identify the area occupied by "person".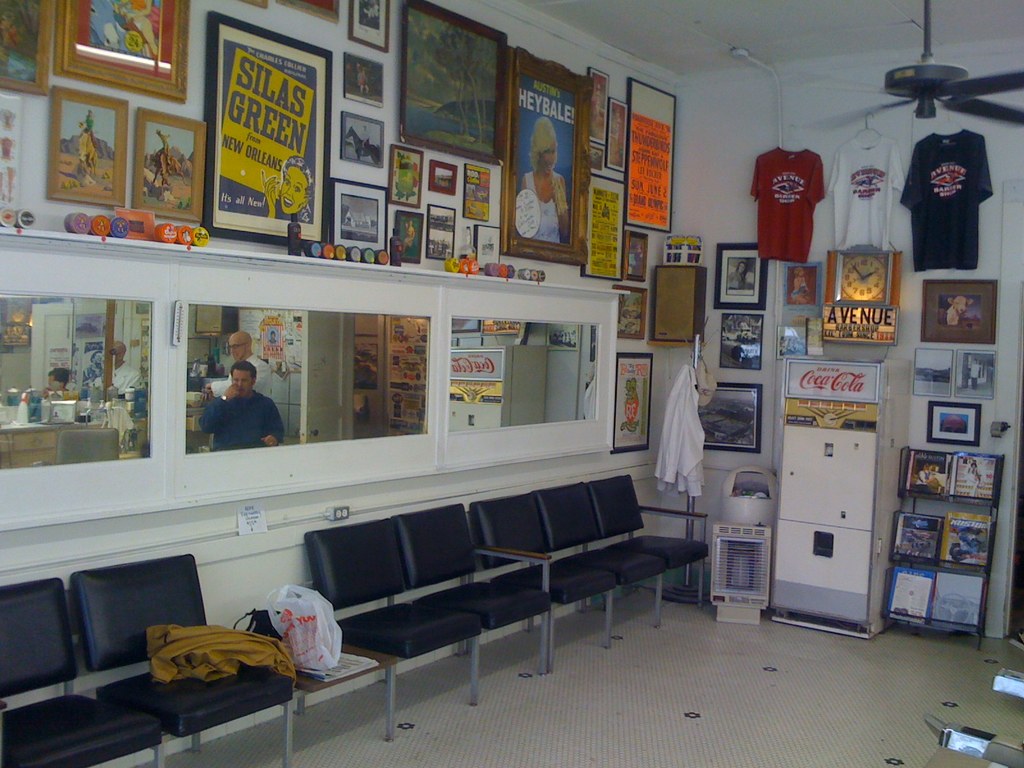
Area: region(523, 117, 570, 245).
